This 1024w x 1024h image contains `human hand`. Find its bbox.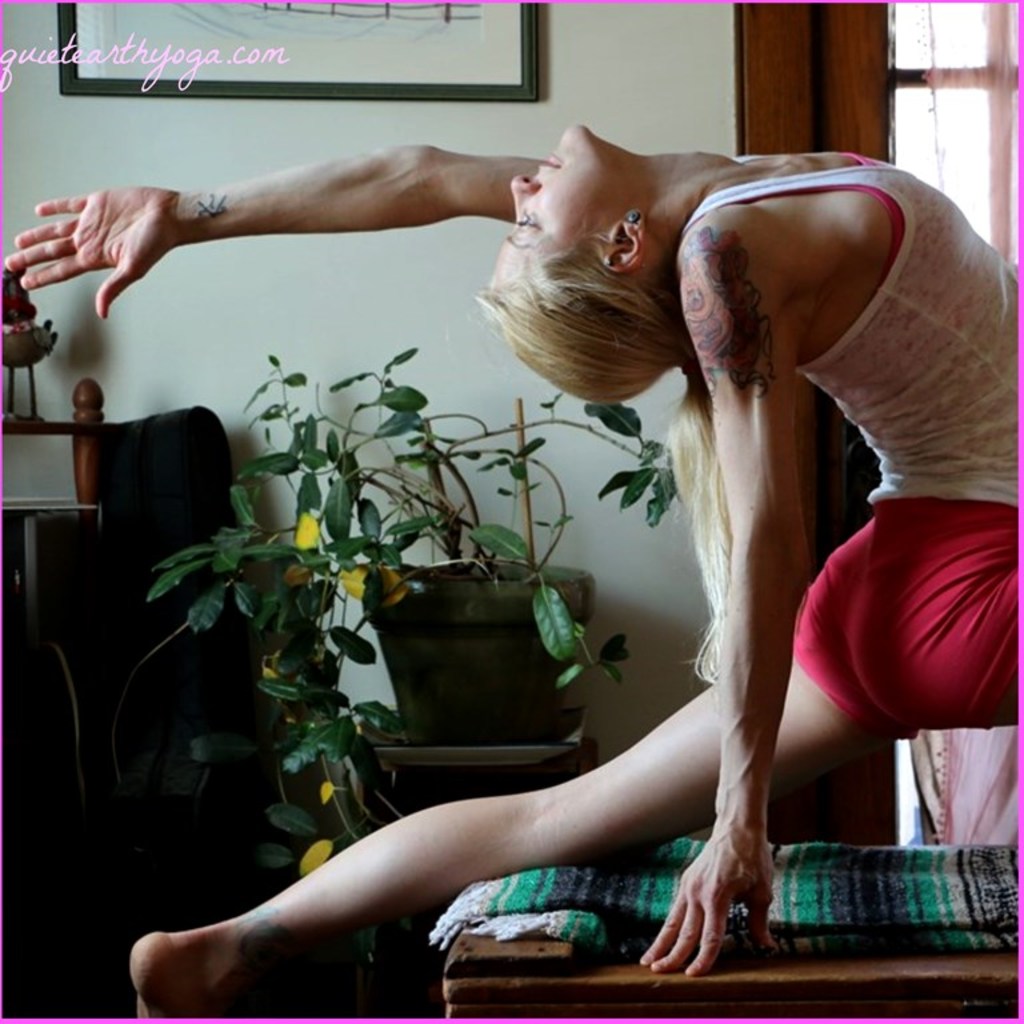
region(641, 807, 781, 979).
